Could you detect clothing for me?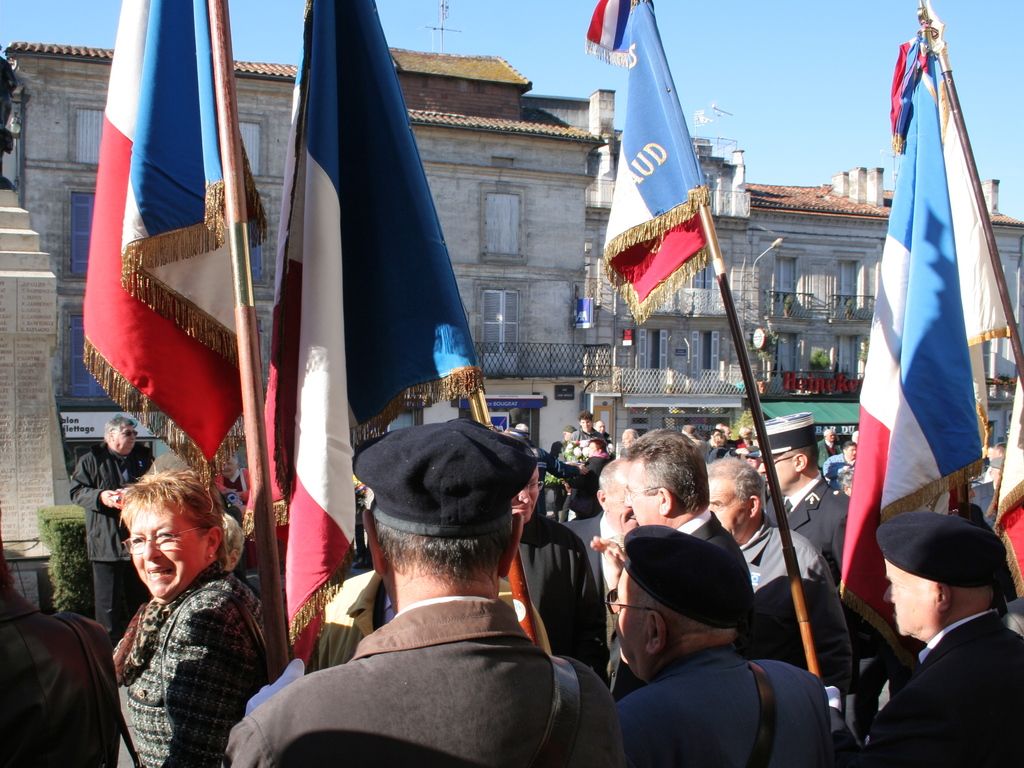
Detection result: crop(299, 576, 389, 683).
